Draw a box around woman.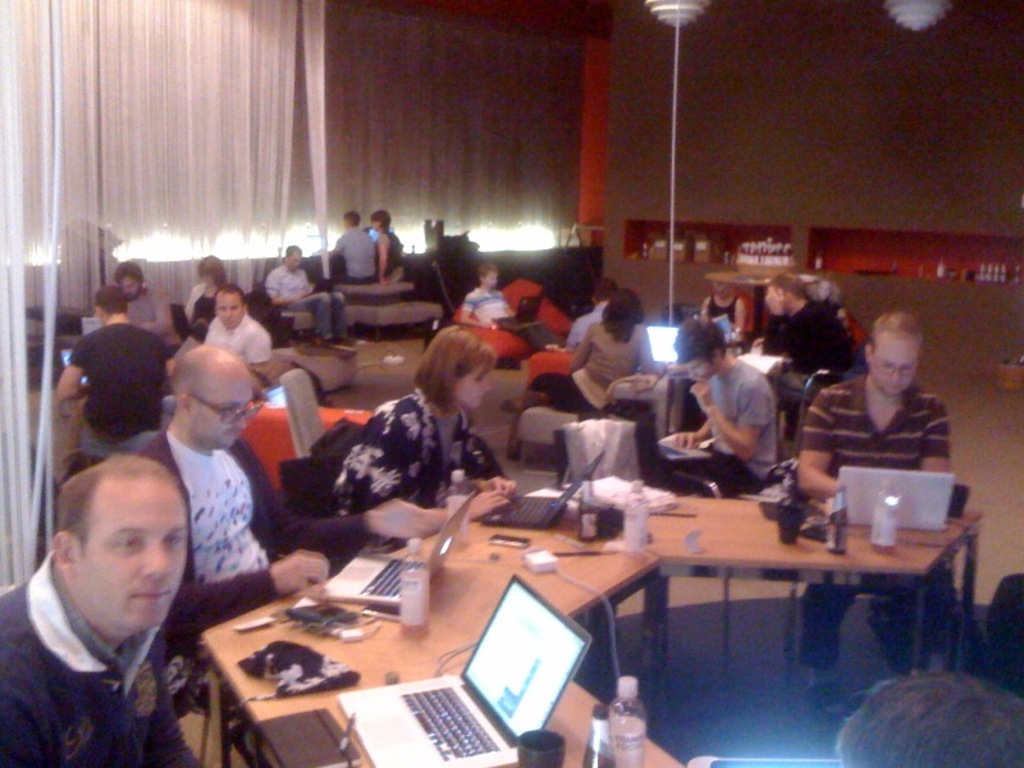
{"x1": 504, "y1": 289, "x2": 669, "y2": 413}.
